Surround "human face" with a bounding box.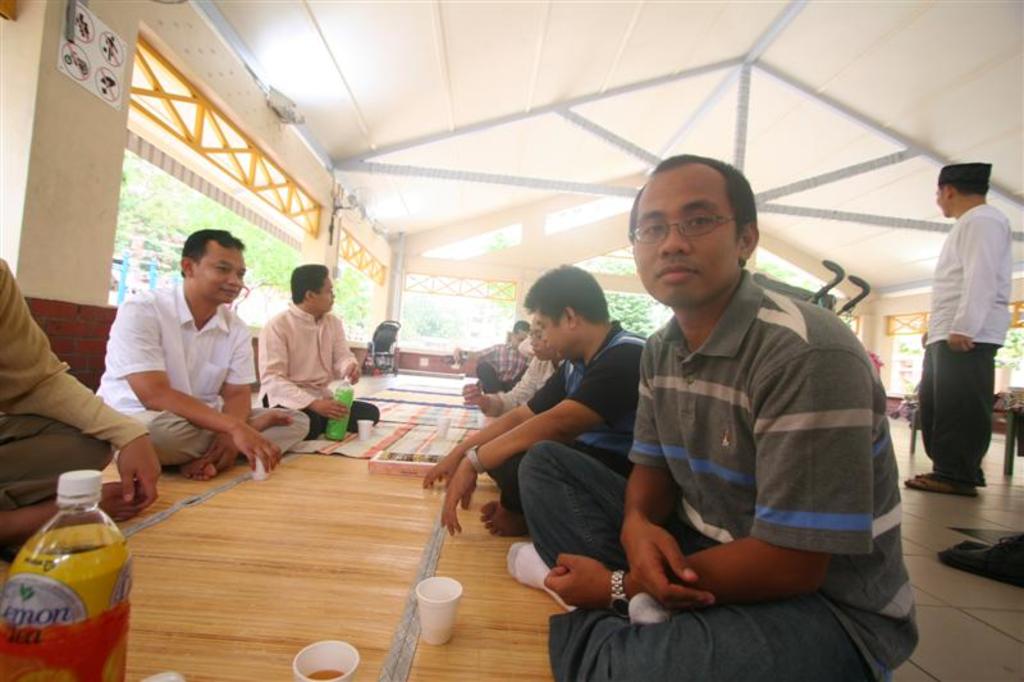
[536, 310, 568, 356].
